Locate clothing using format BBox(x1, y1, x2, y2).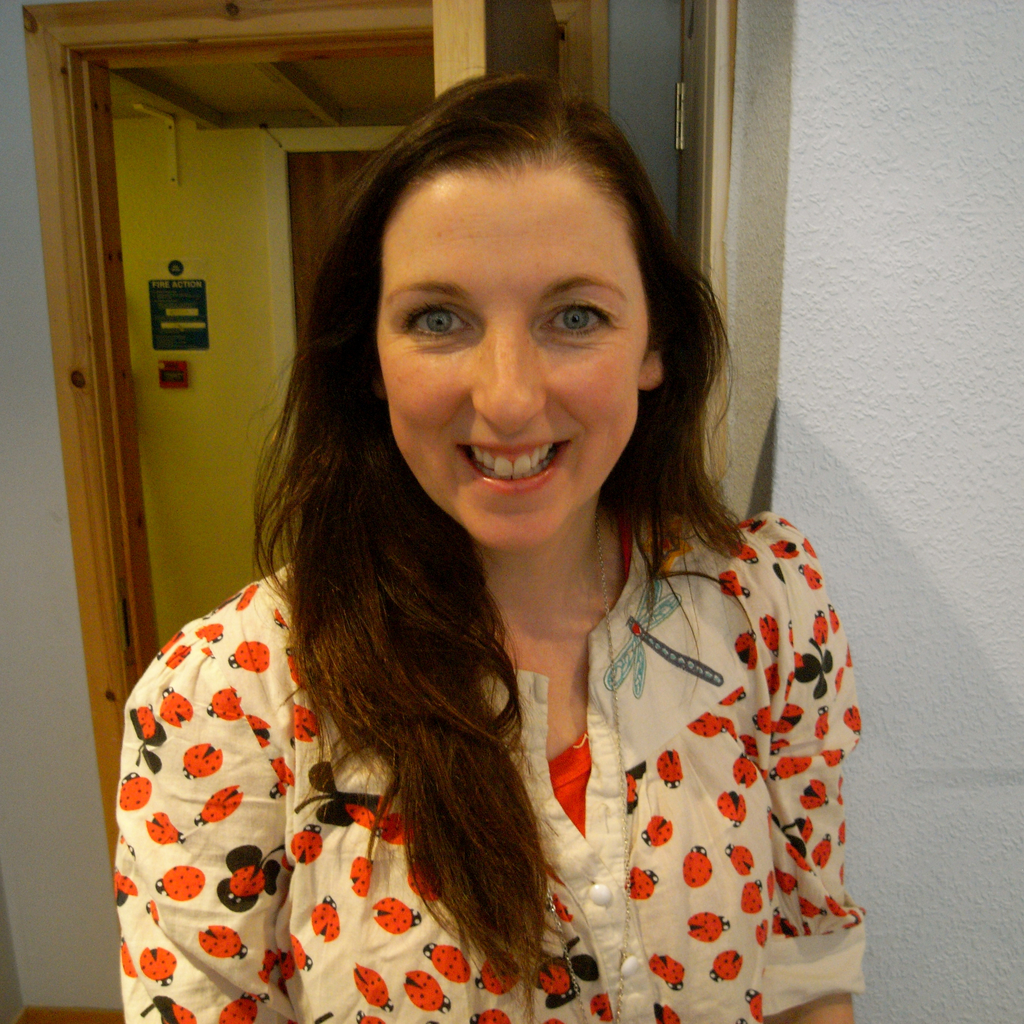
BBox(116, 505, 874, 1023).
